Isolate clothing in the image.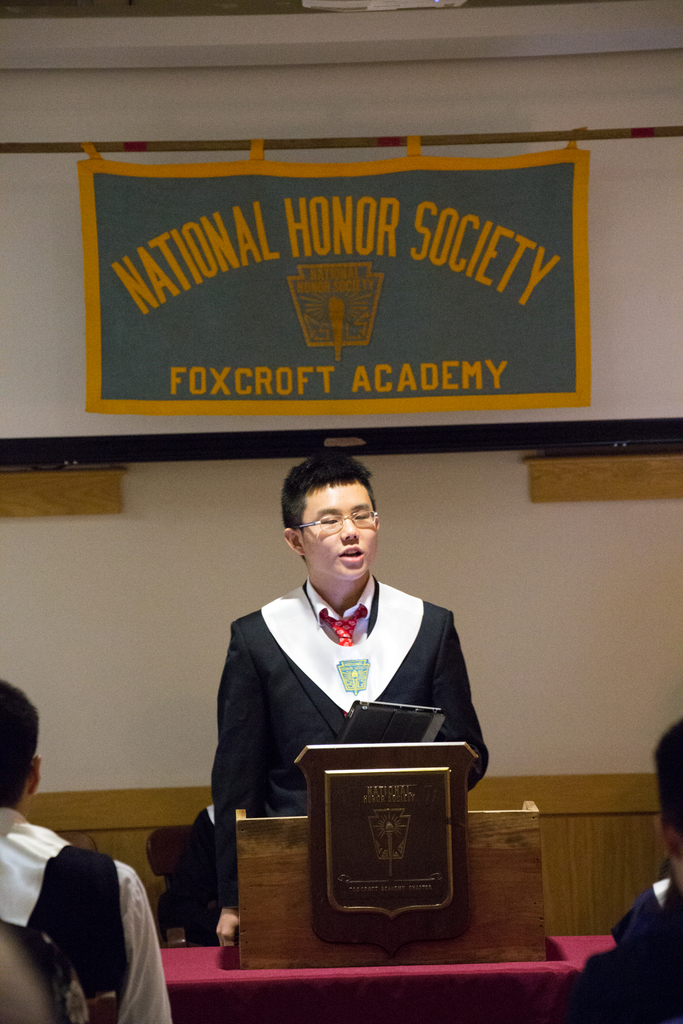
Isolated region: (0, 787, 165, 1023).
